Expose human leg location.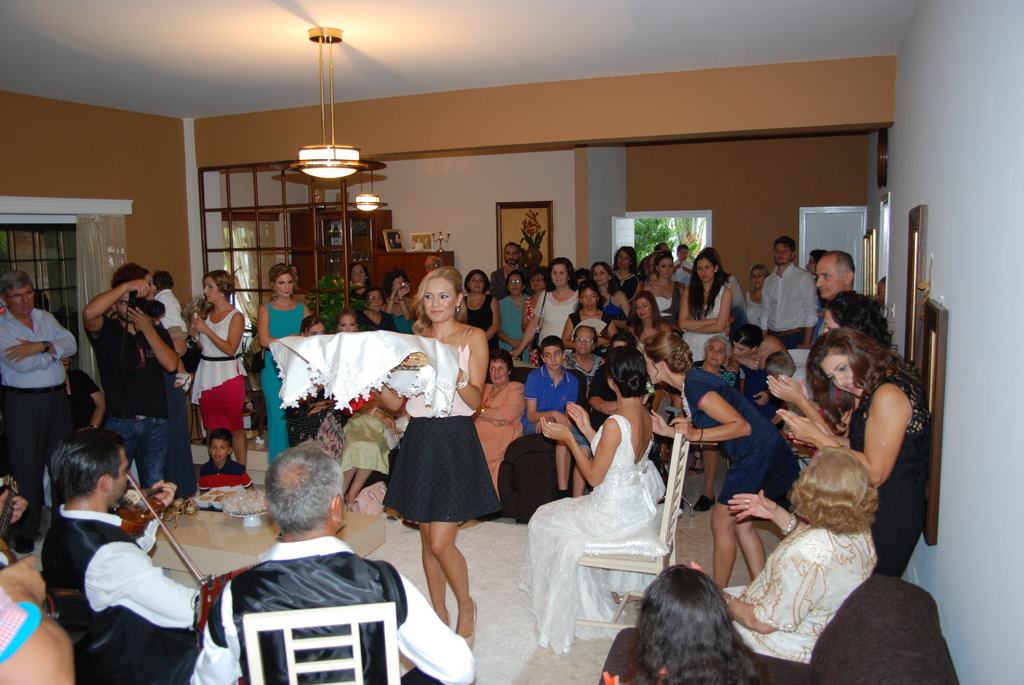
Exposed at 220,368,253,482.
